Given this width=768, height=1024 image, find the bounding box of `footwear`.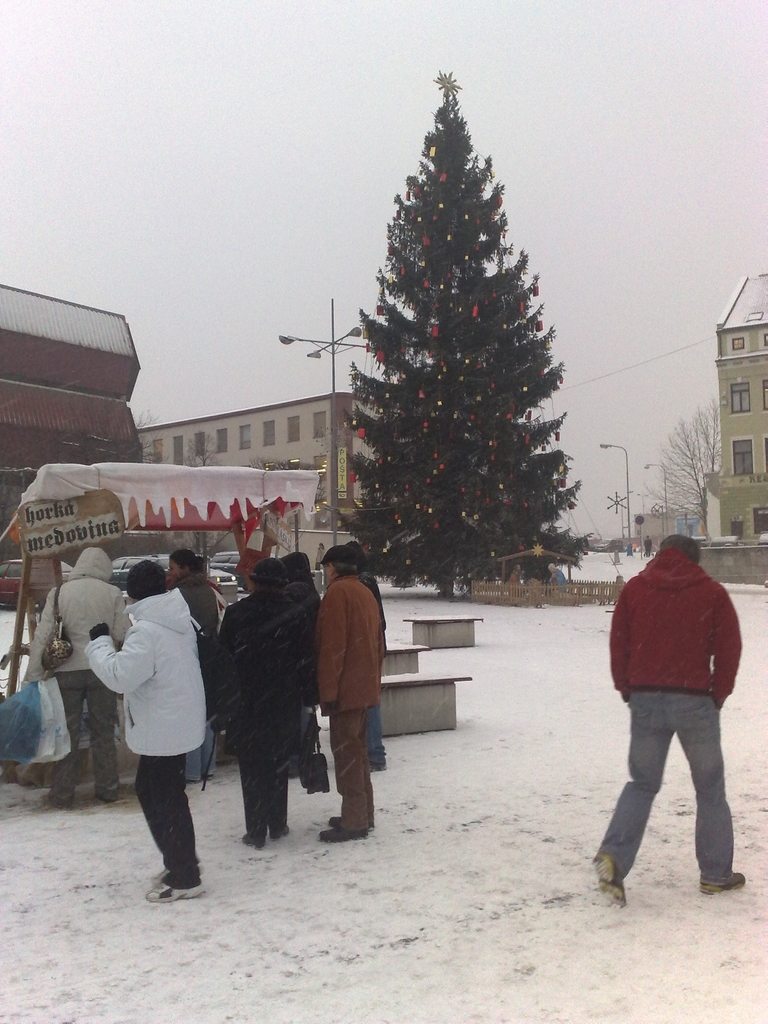
[591, 845, 623, 907].
